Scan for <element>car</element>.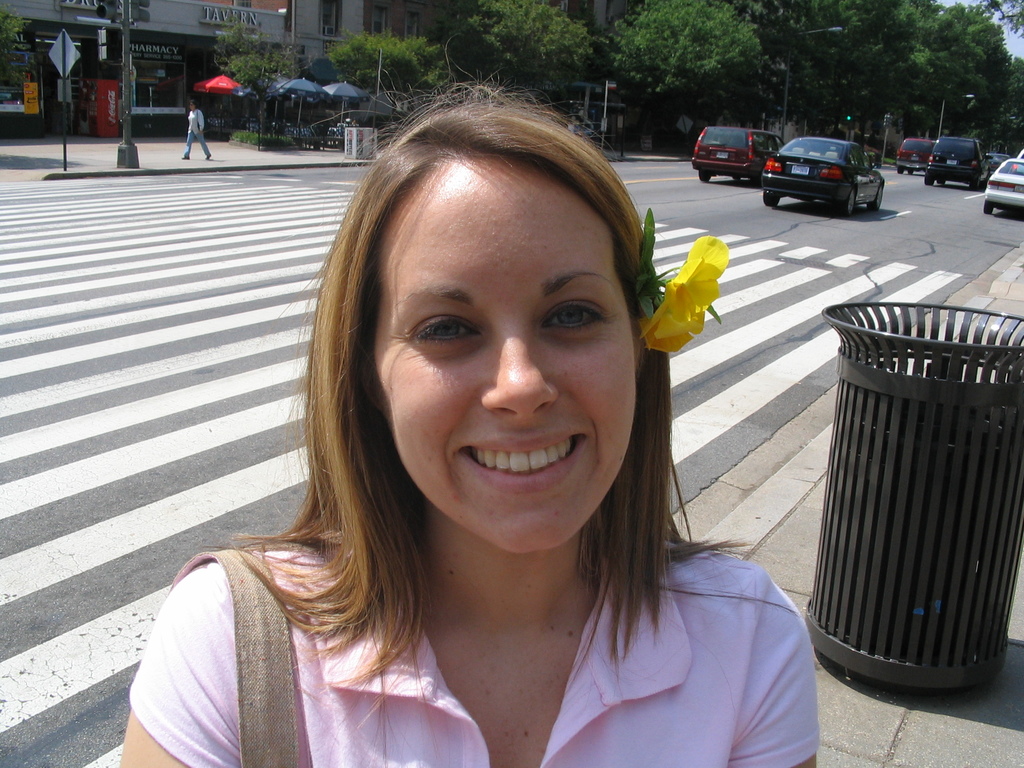
Scan result: 920,132,990,187.
